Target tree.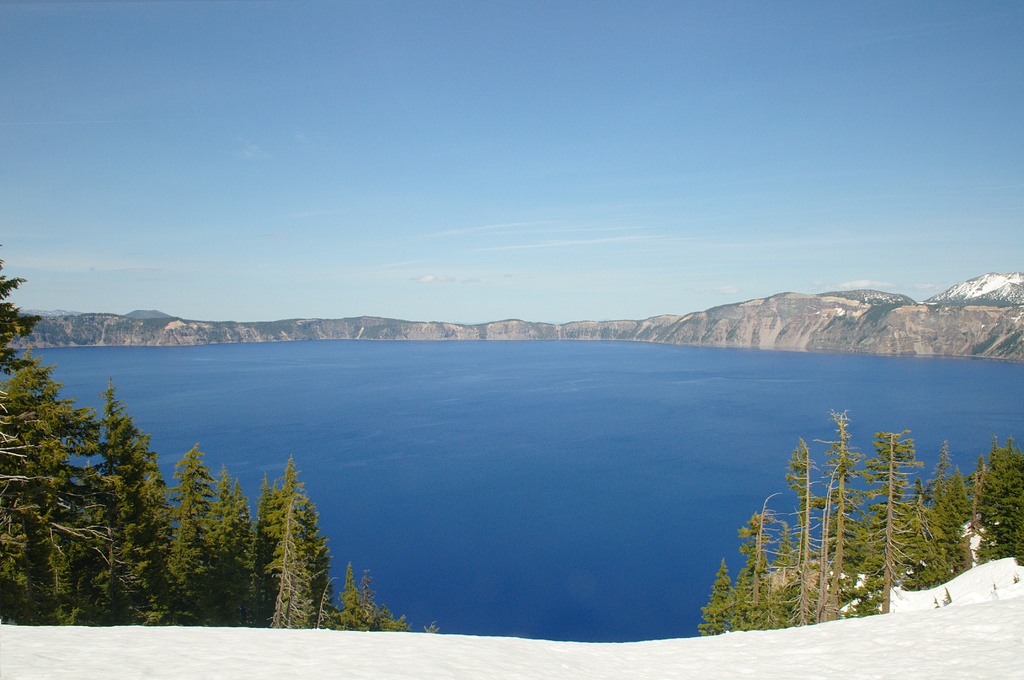
Target region: BBox(166, 455, 209, 636).
